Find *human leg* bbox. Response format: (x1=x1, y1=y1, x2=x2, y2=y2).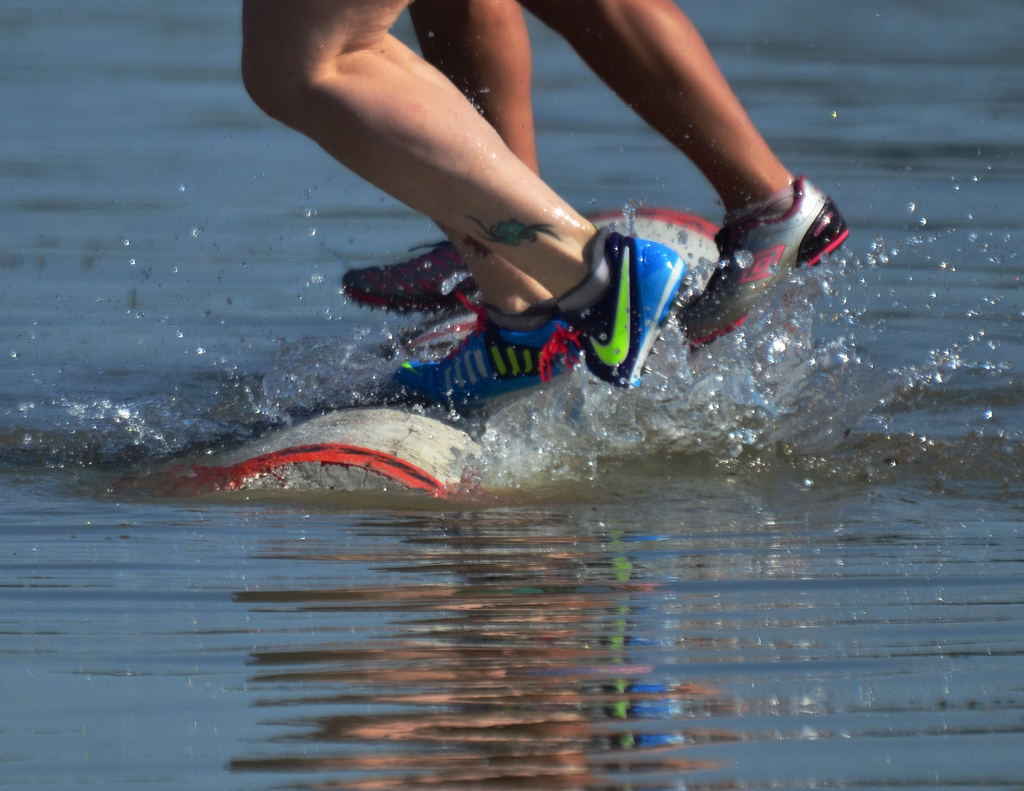
(x1=341, y1=1, x2=549, y2=311).
